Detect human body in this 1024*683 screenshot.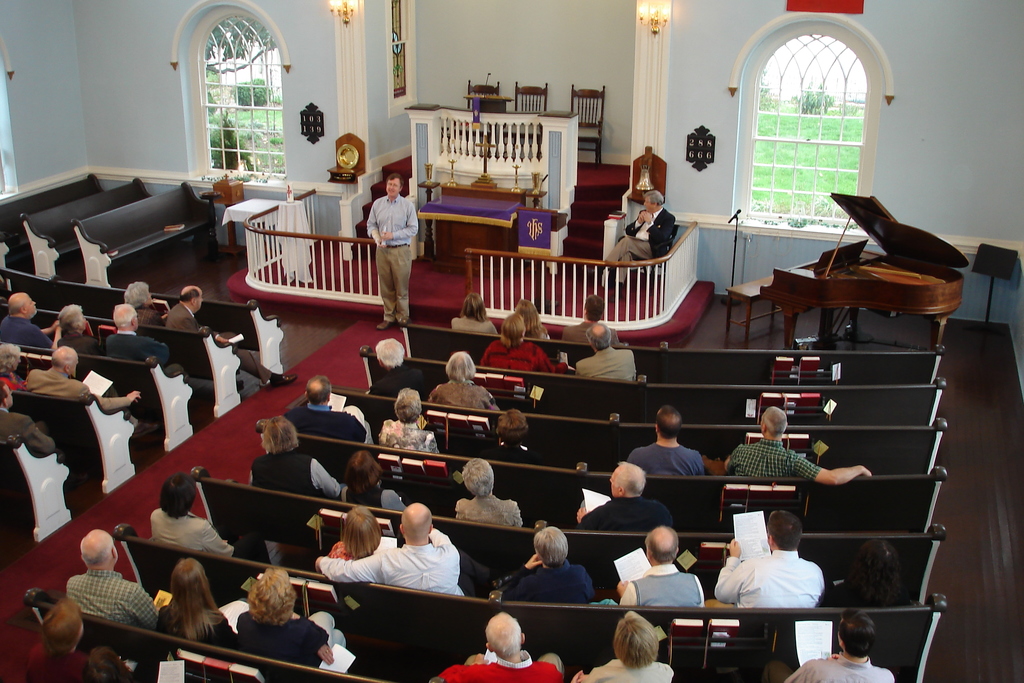
Detection: x1=484, y1=548, x2=596, y2=606.
